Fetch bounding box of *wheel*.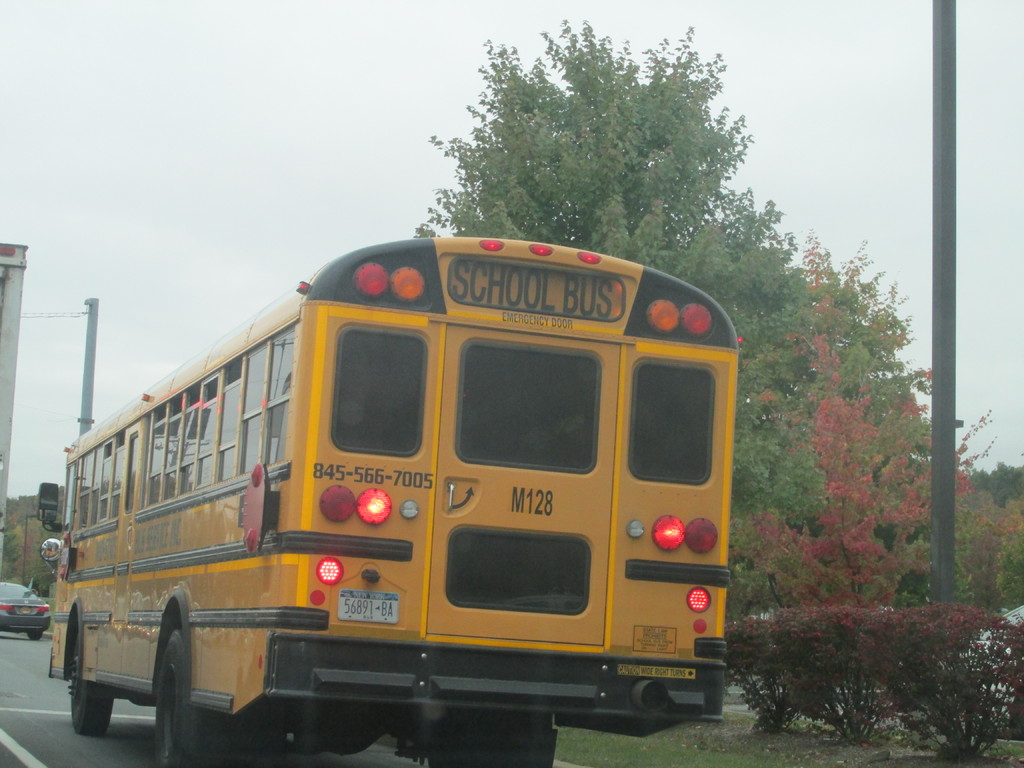
Bbox: {"x1": 109, "y1": 612, "x2": 215, "y2": 749}.
